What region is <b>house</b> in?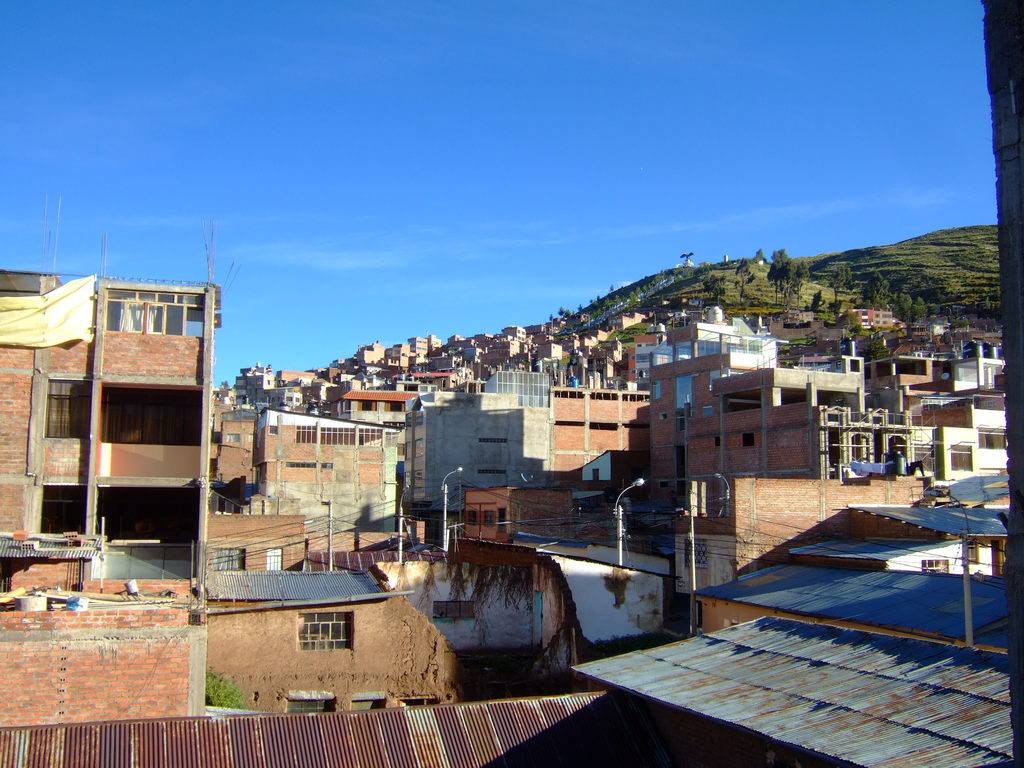
Rect(650, 513, 746, 644).
